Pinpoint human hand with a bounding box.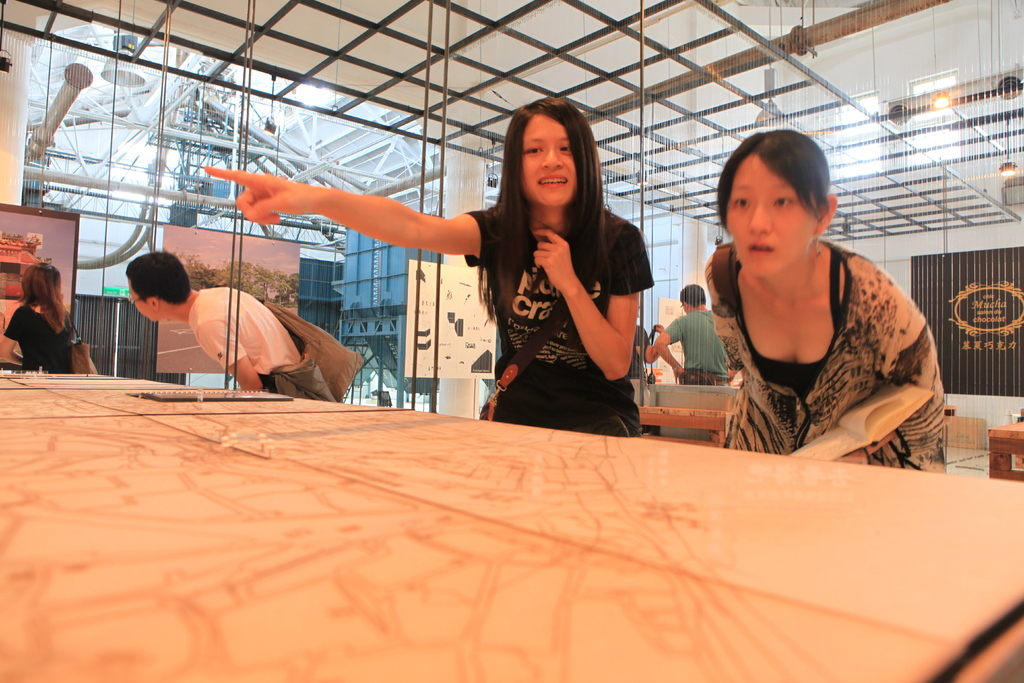
detection(839, 432, 896, 465).
